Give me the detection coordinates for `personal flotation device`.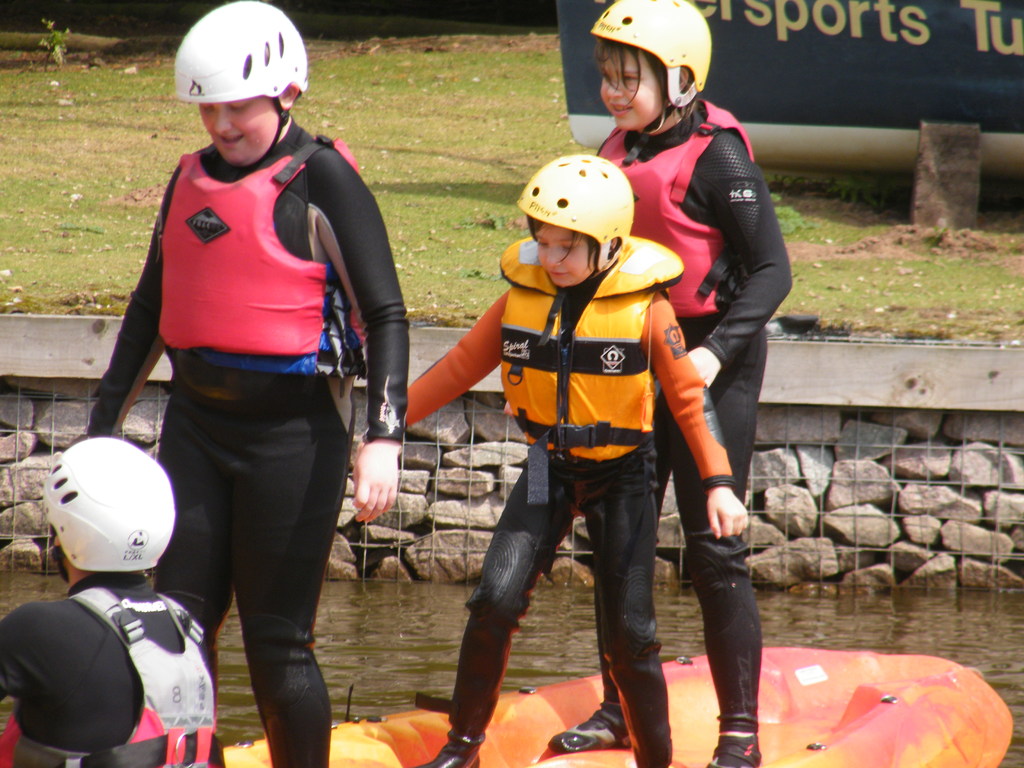
l=593, t=94, r=758, b=326.
